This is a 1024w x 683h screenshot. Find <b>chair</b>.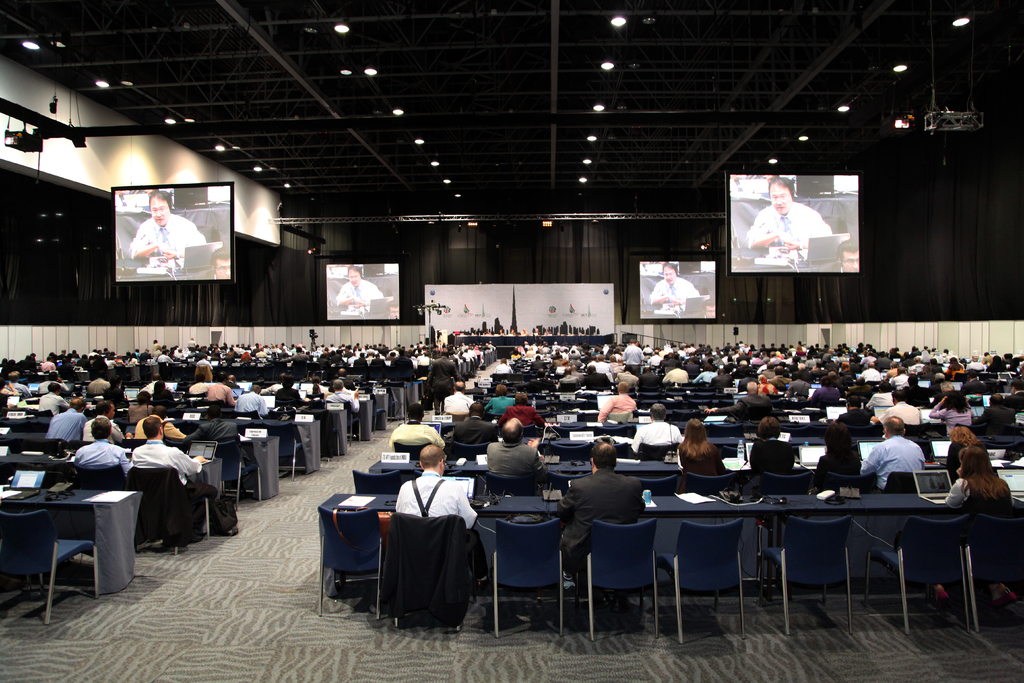
Bounding box: 330 401 359 446.
